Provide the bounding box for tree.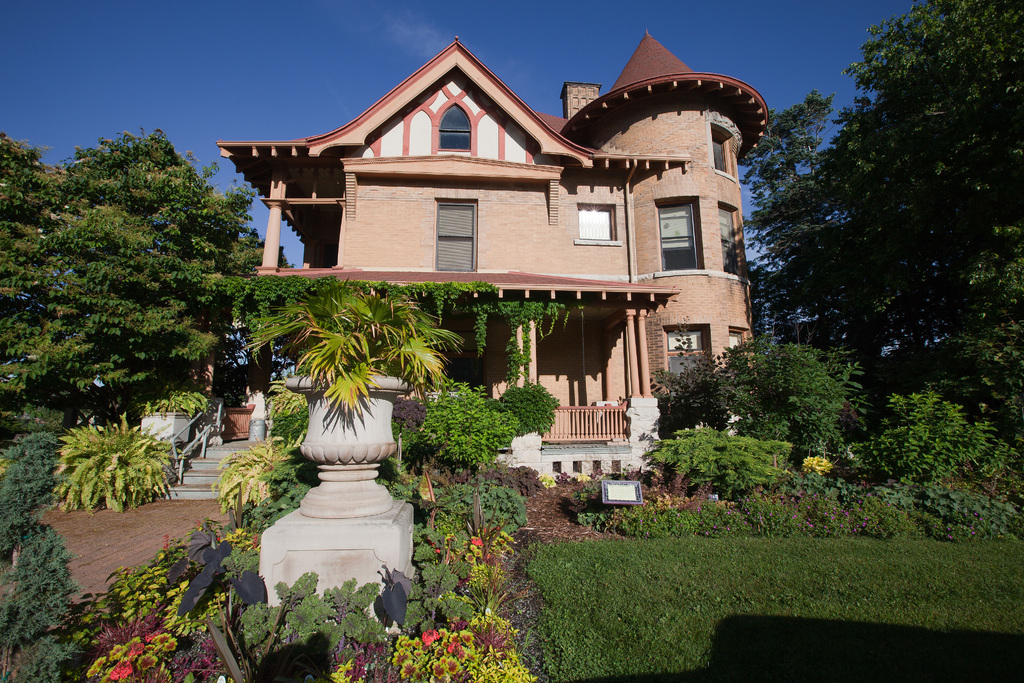
detection(954, 218, 1023, 456).
